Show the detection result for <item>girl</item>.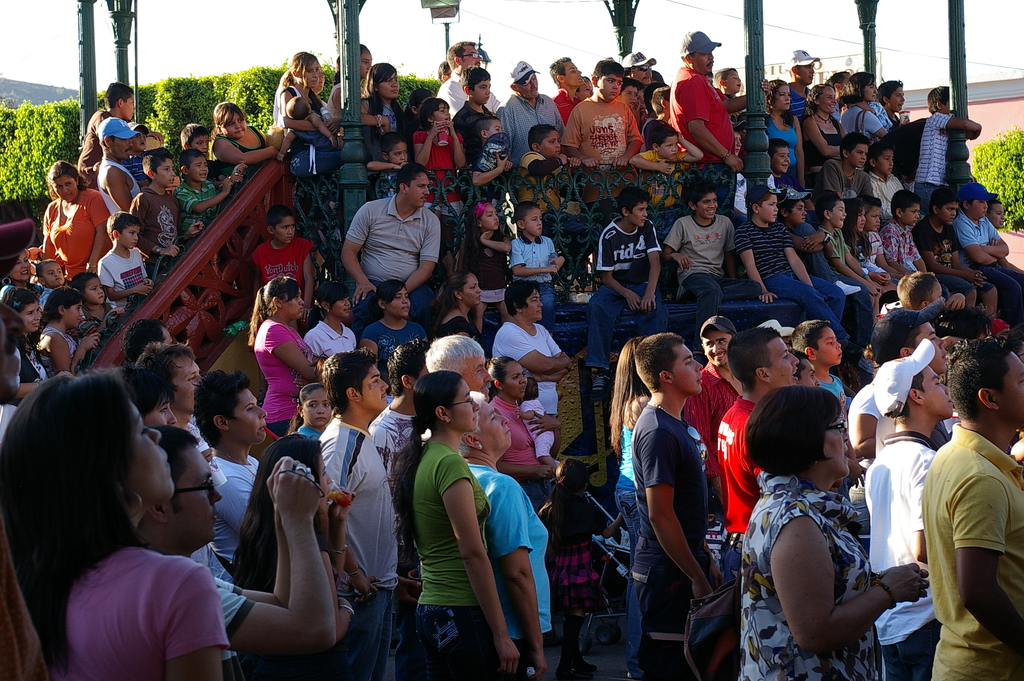
<box>35,285,101,382</box>.
